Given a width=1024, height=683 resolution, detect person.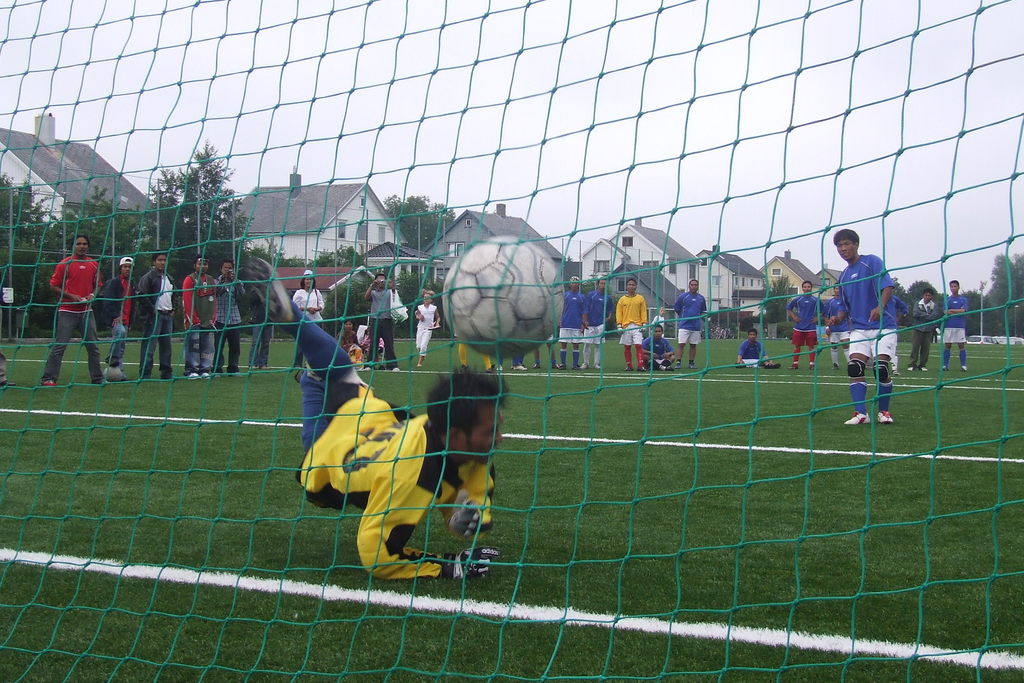
133 259 174 379.
